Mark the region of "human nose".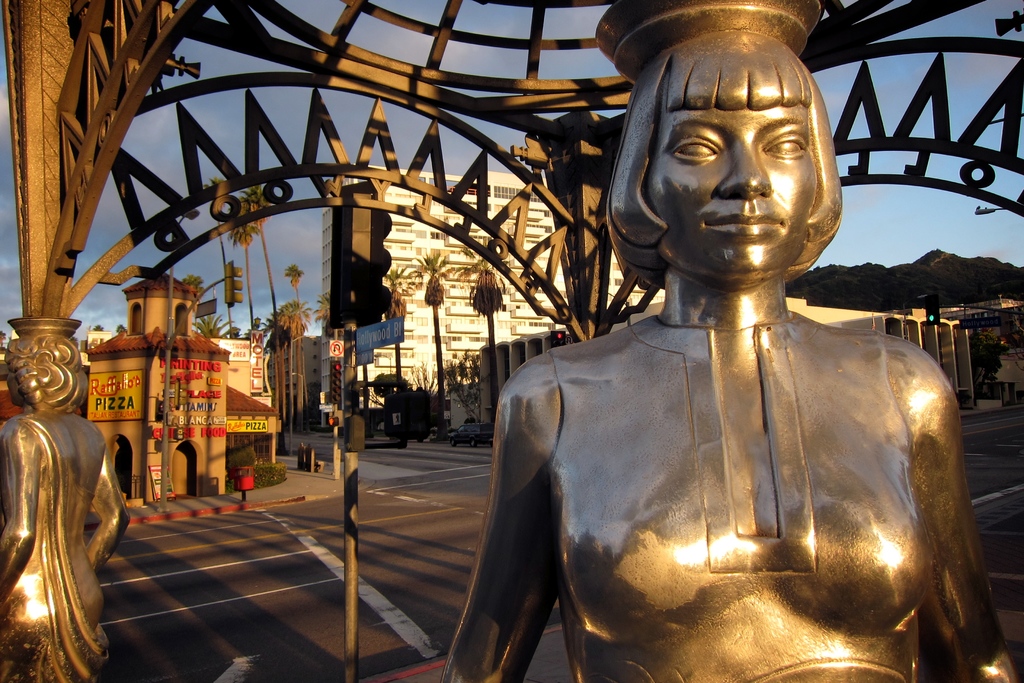
Region: 714 145 769 199.
